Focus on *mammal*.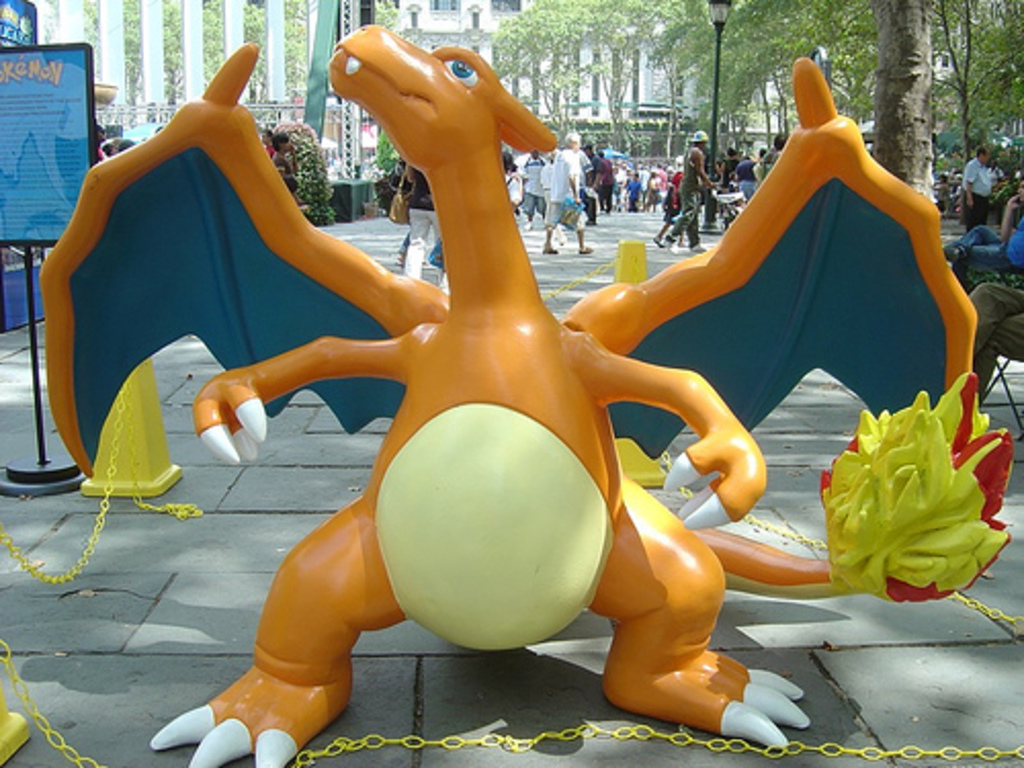
Focused at locate(500, 147, 518, 221).
